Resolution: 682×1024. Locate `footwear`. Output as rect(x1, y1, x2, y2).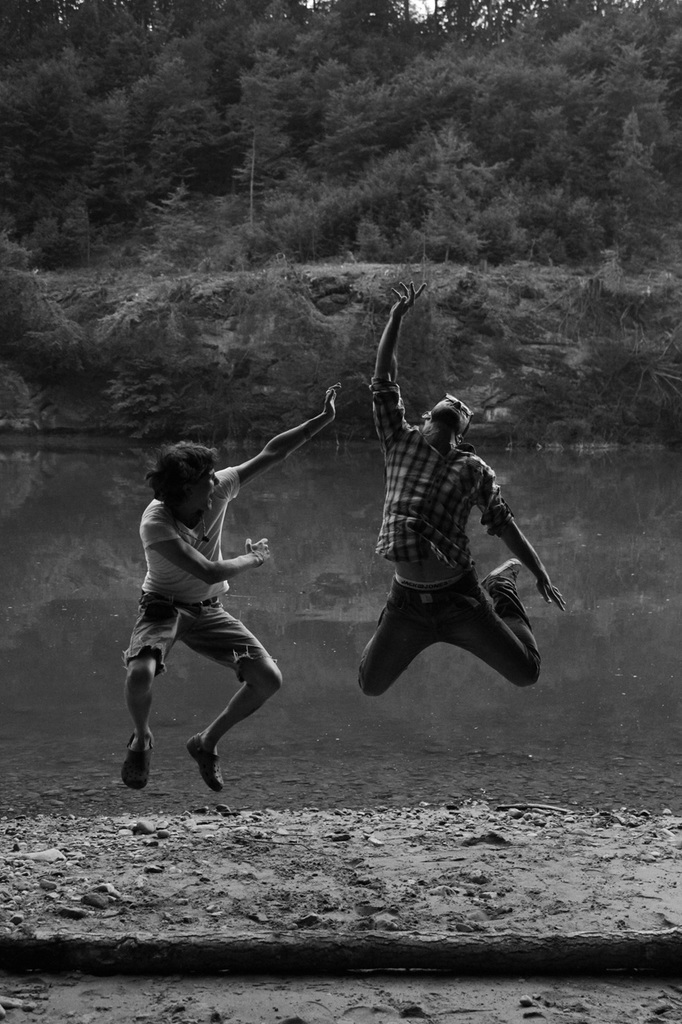
rect(193, 730, 228, 790).
